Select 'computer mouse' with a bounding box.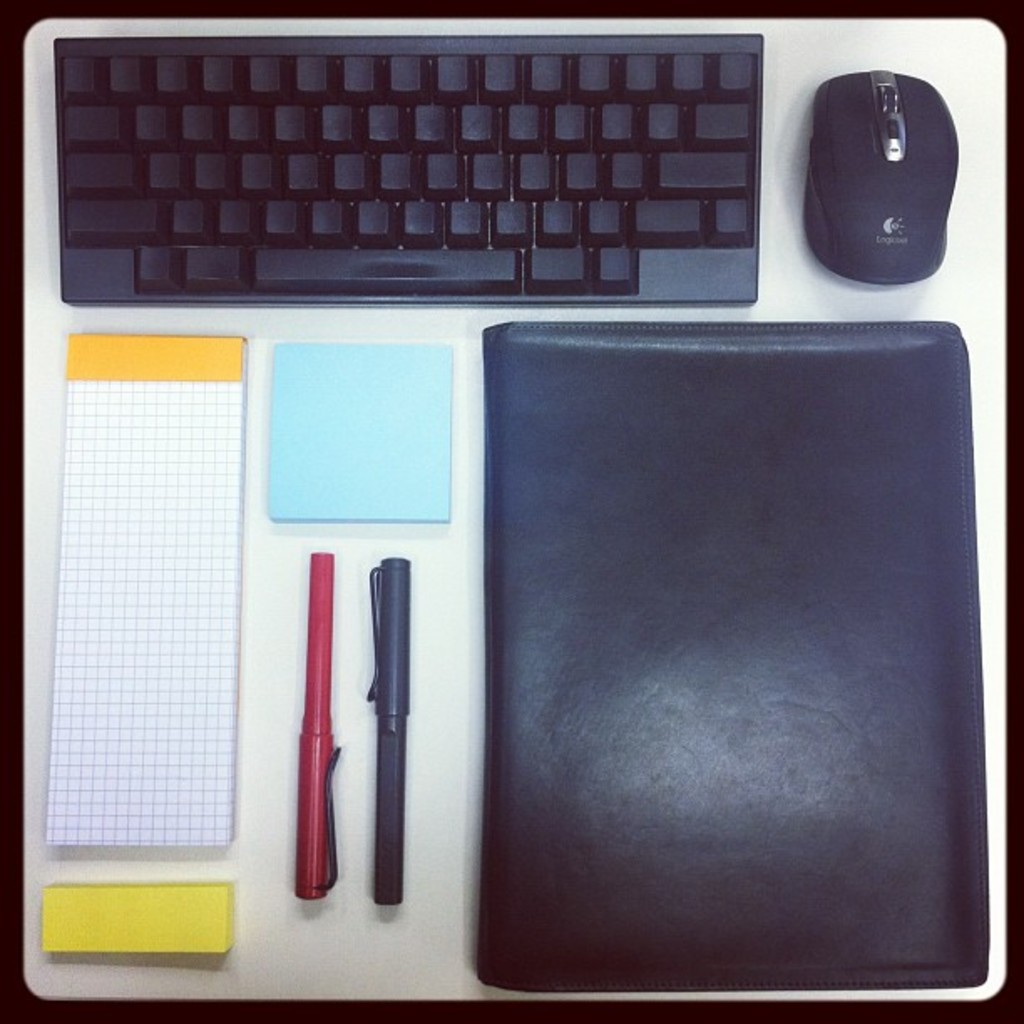
bbox=[796, 65, 962, 289].
